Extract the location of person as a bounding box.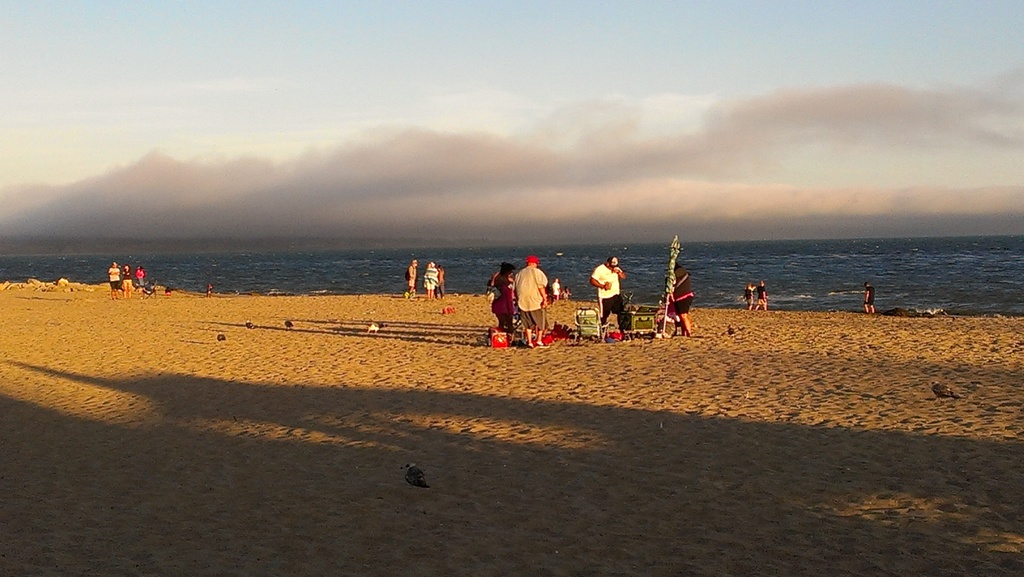
562 290 571 302.
